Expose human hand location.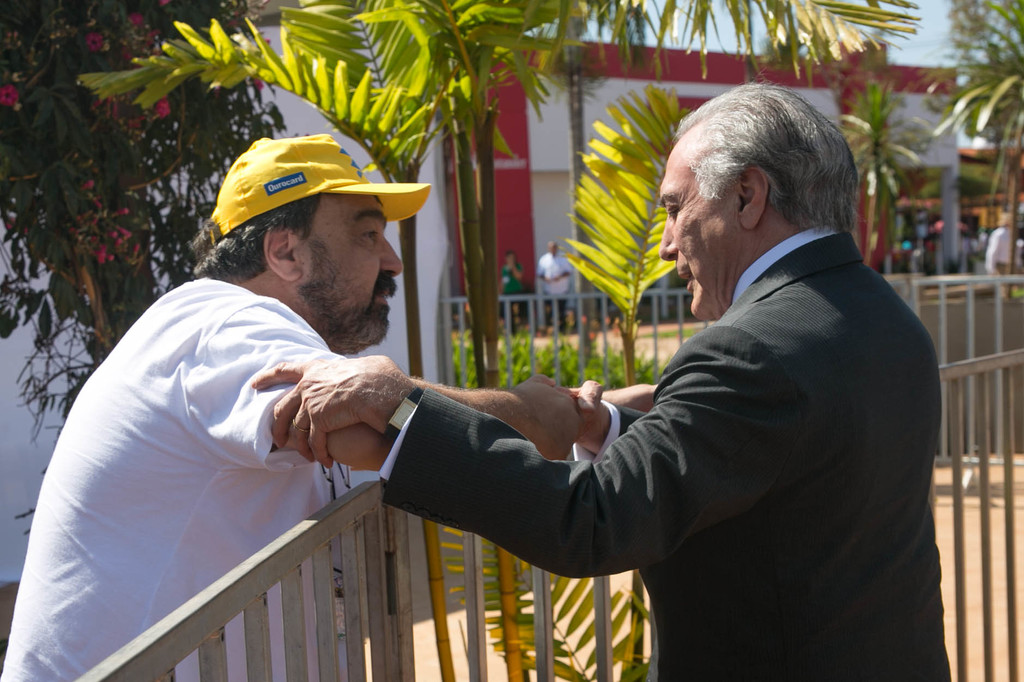
Exposed at 246 350 405 471.
